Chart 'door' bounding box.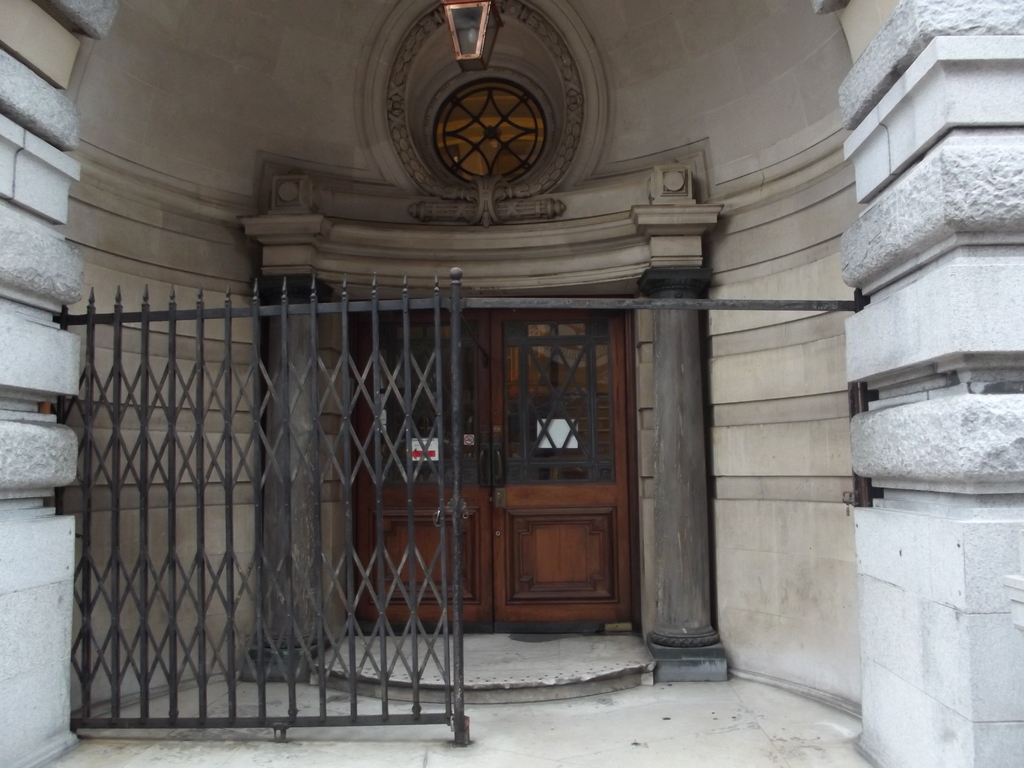
Charted: 271:259:642:664.
